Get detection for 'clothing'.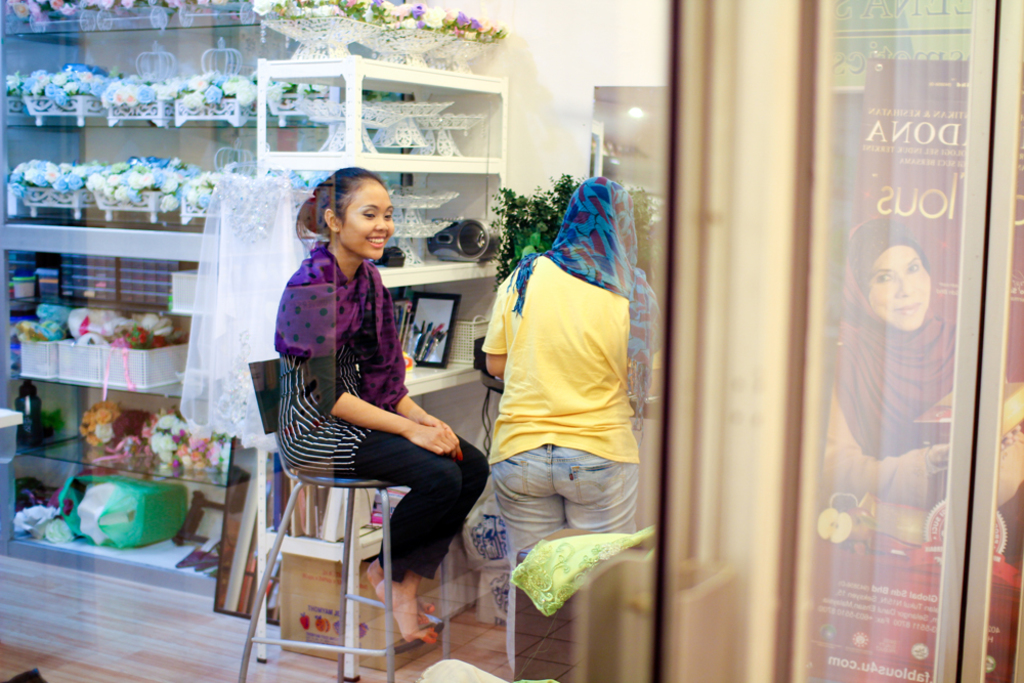
Detection: [472, 161, 659, 600].
